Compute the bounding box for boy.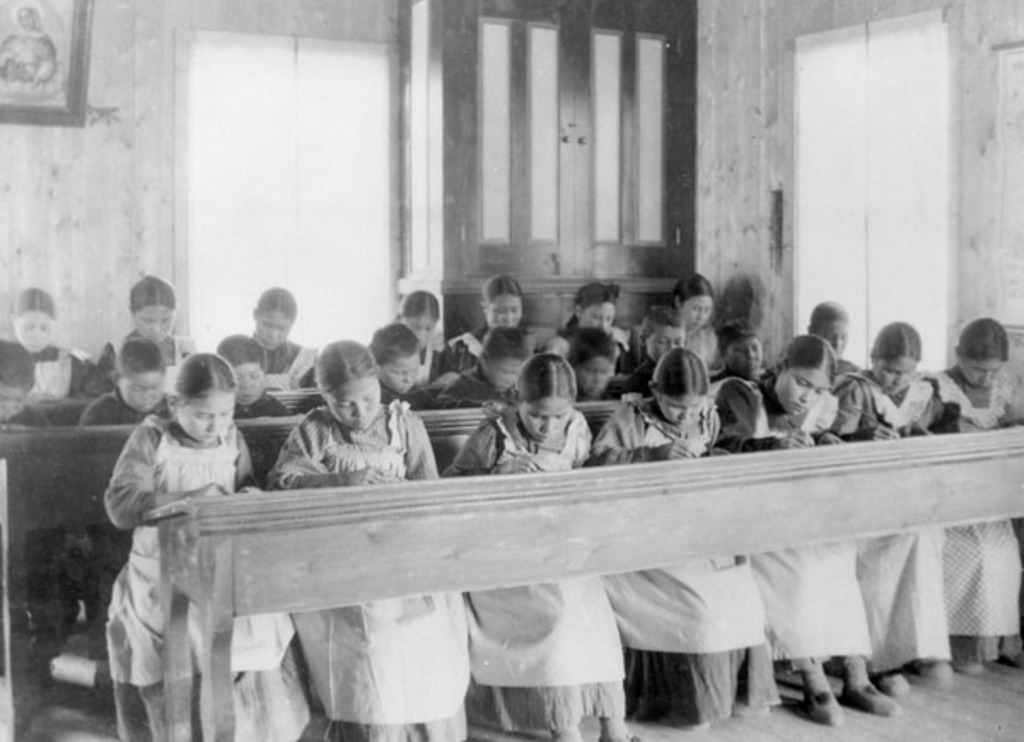
<bbox>809, 300, 865, 368</bbox>.
